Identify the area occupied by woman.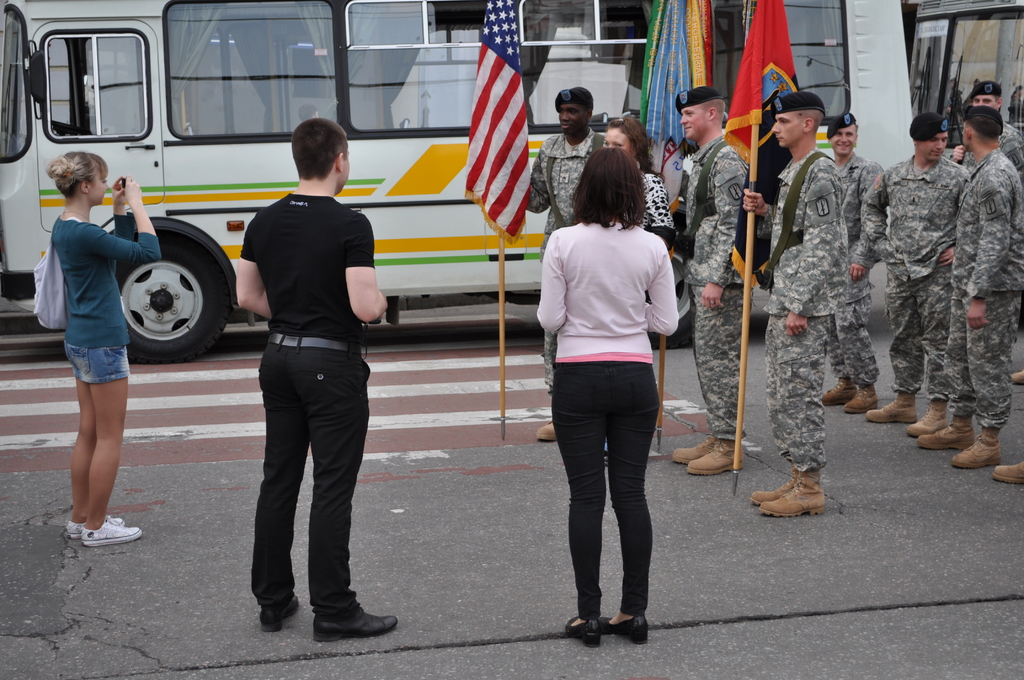
Area: 47/145/164/549.
